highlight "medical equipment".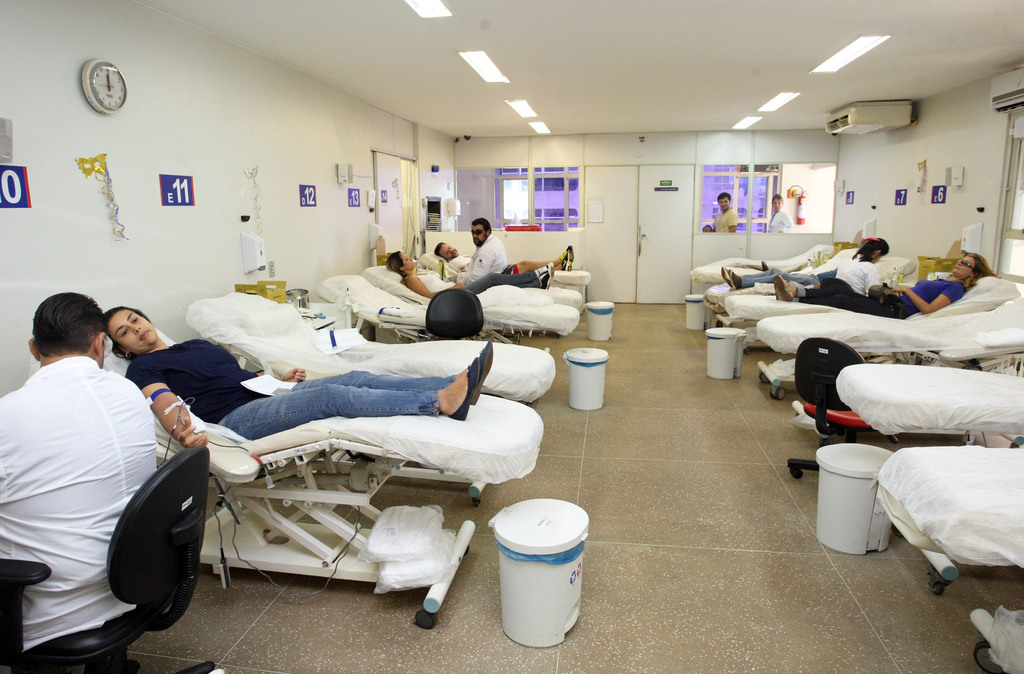
Highlighted region: crop(314, 275, 578, 346).
